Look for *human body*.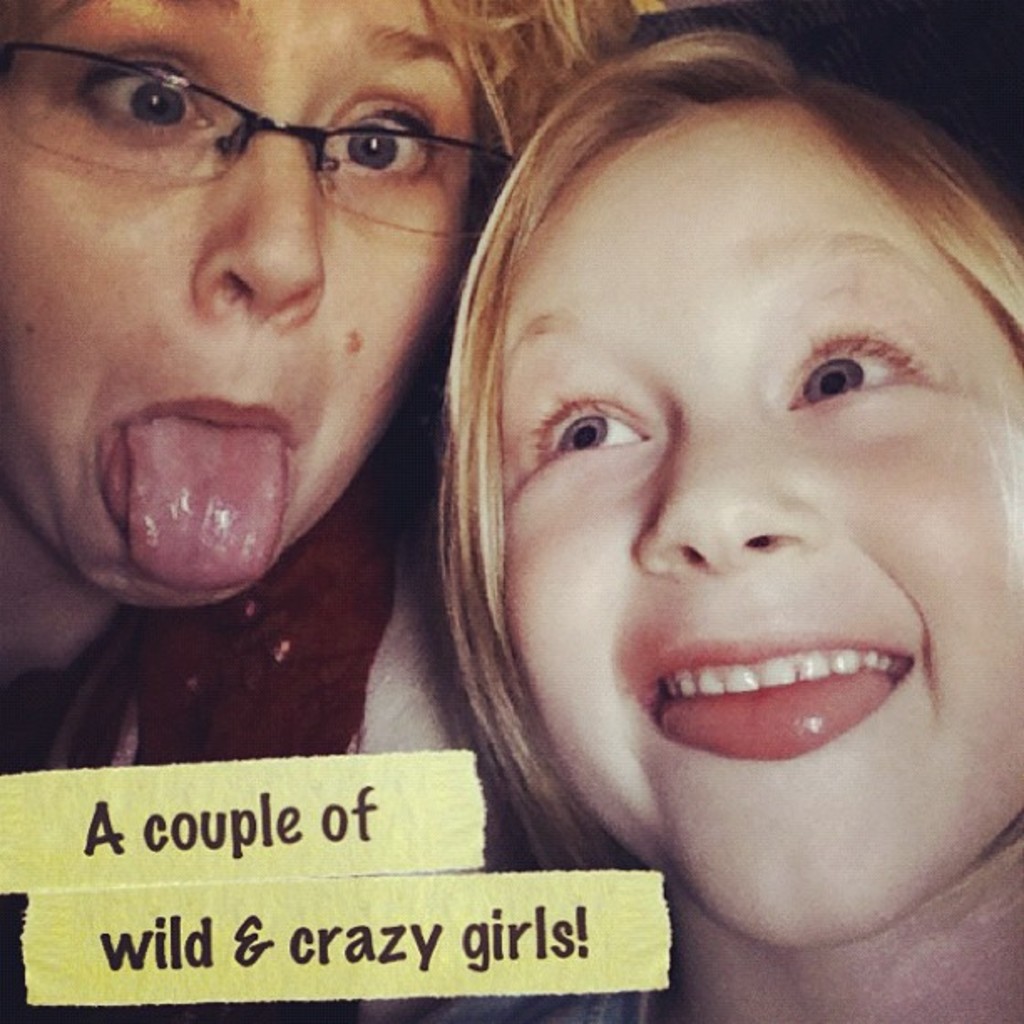
Found: {"x1": 0, "y1": 0, "x2": 653, "y2": 1014}.
